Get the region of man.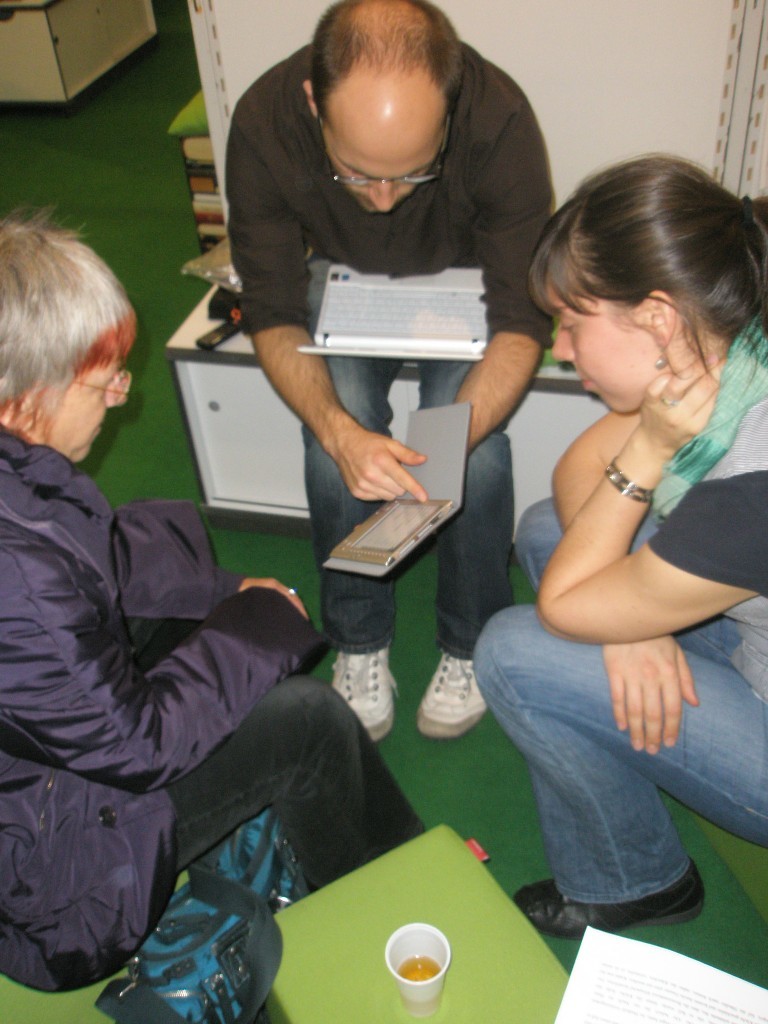
{"x1": 0, "y1": 351, "x2": 383, "y2": 1003}.
